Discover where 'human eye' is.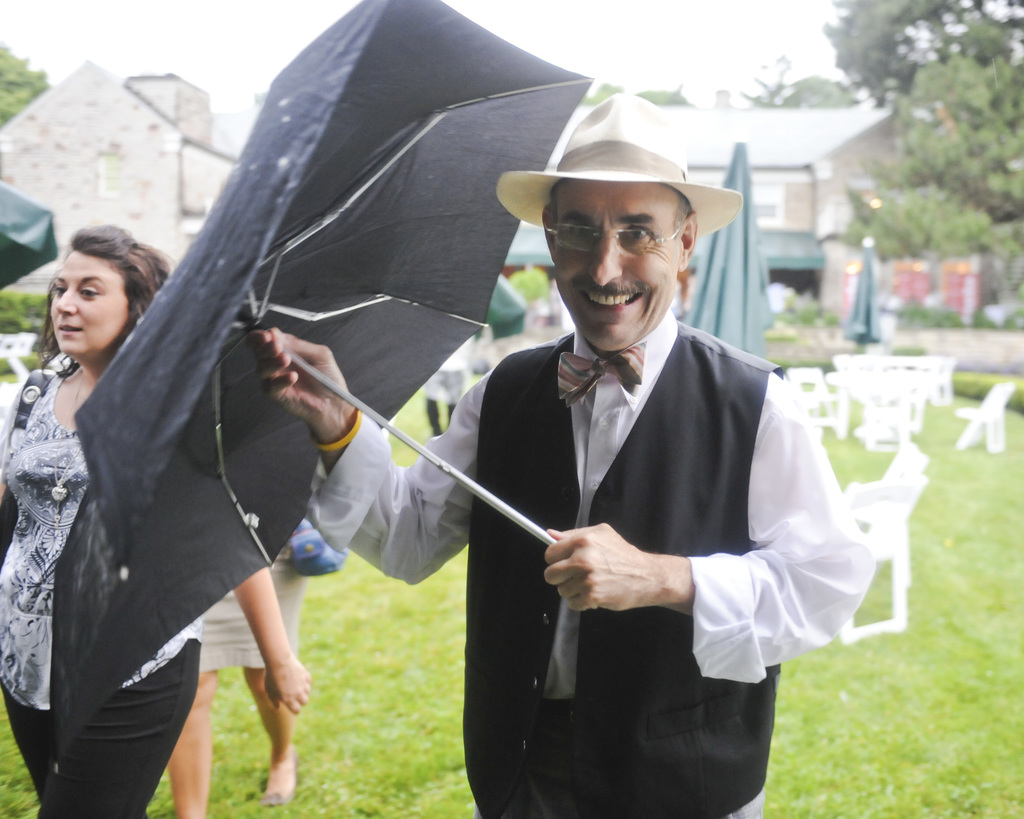
Discovered at locate(75, 280, 99, 299).
